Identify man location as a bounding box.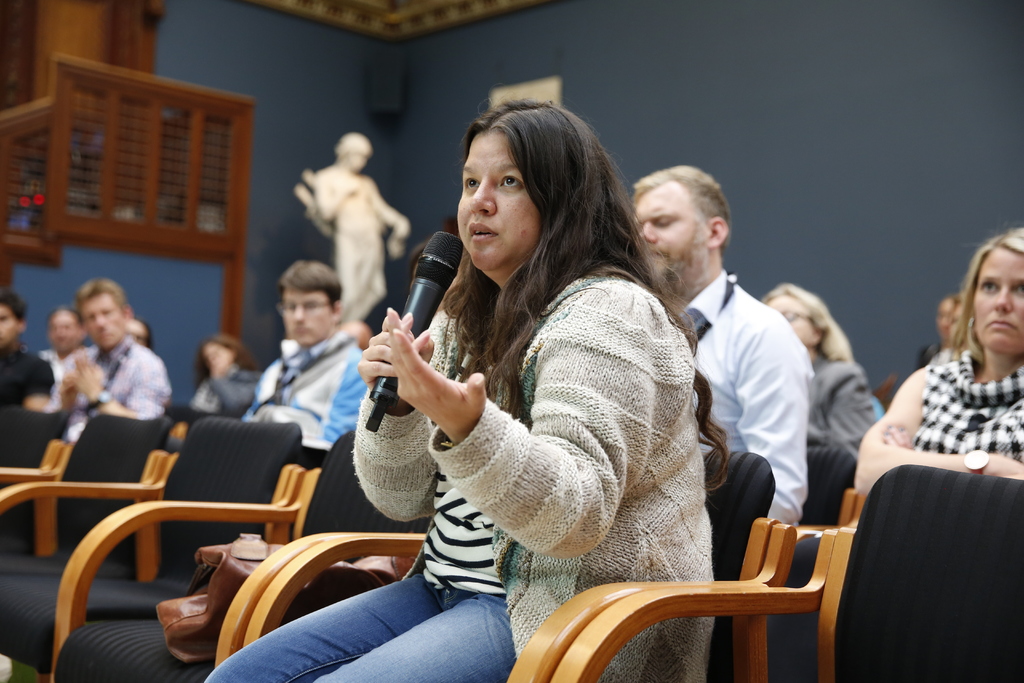
crop(0, 293, 51, 416).
